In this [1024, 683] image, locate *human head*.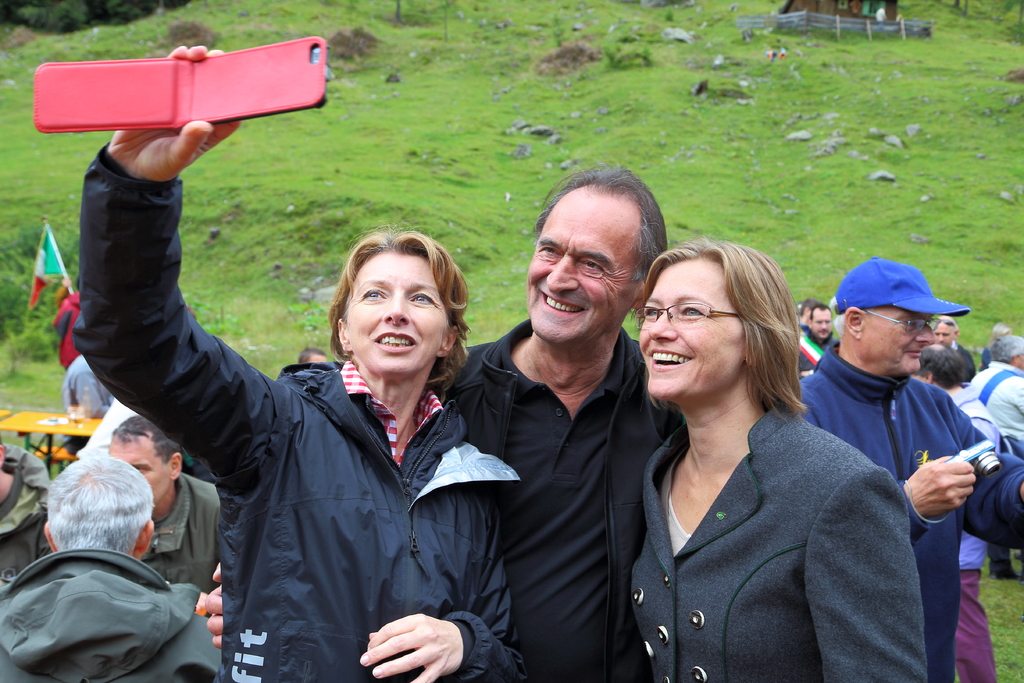
Bounding box: crop(833, 257, 969, 378).
